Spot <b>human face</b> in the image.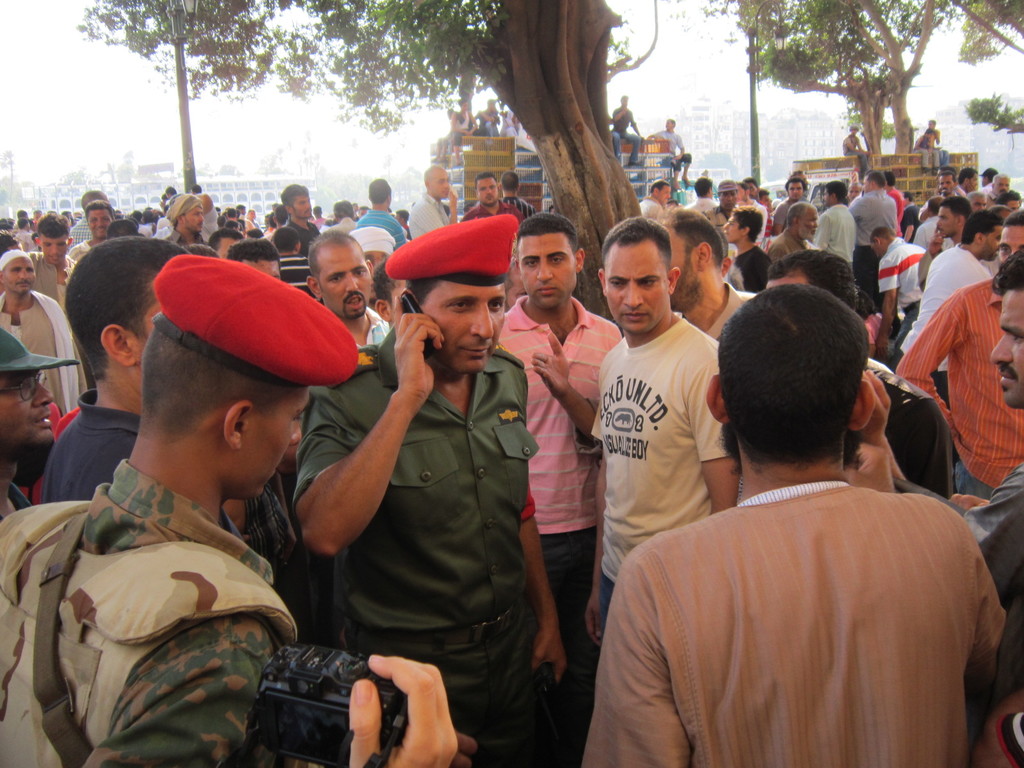
<b>human face</b> found at x1=988, y1=291, x2=1023, y2=408.
